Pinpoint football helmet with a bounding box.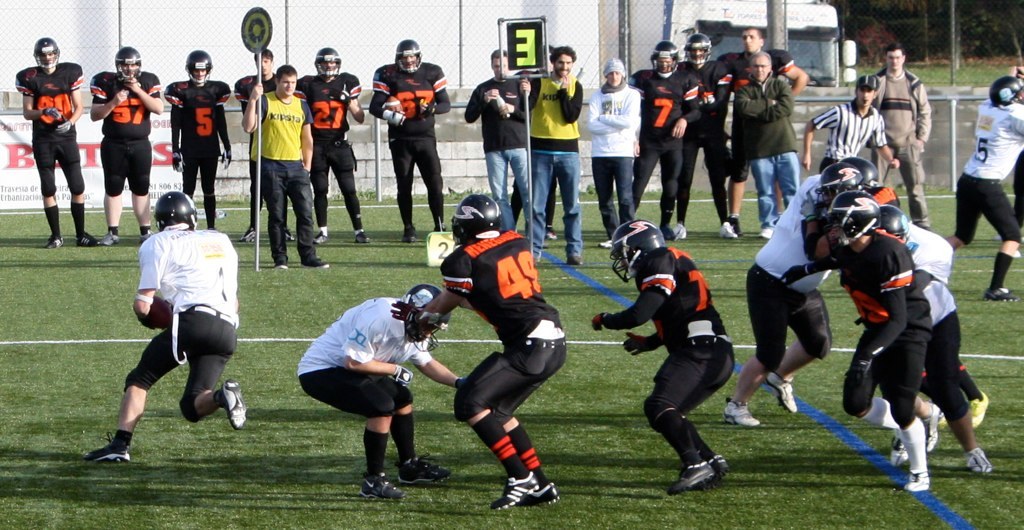
[874,205,916,242].
